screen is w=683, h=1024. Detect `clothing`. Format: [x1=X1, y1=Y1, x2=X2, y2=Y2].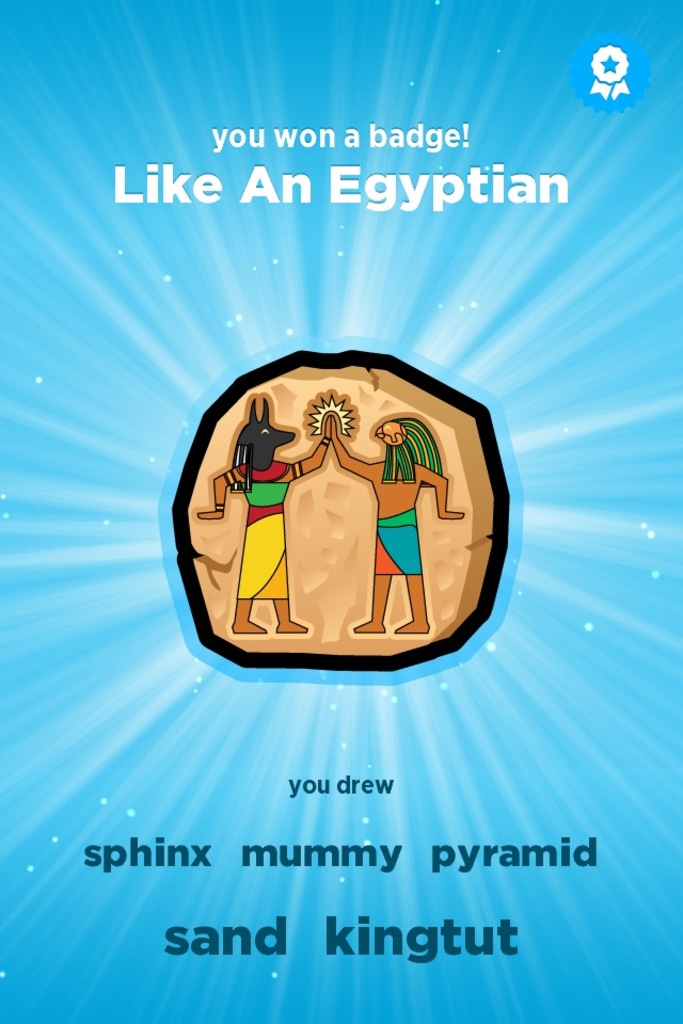
[x1=371, y1=505, x2=428, y2=575].
